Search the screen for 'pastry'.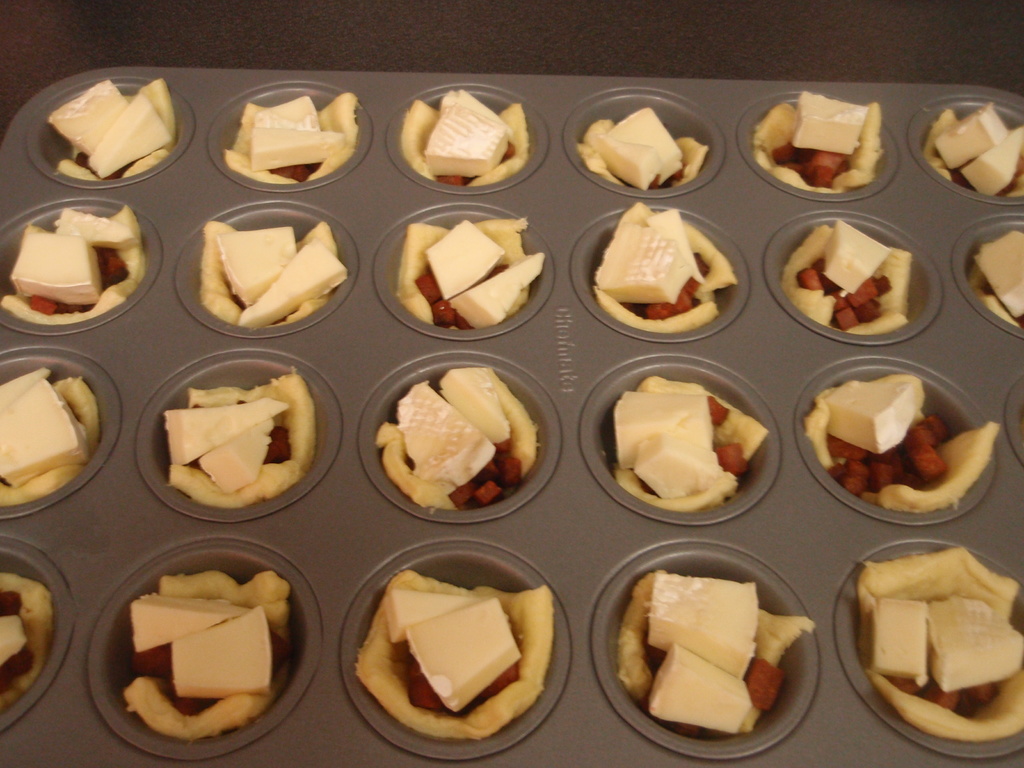
Found at 50,81,186,186.
